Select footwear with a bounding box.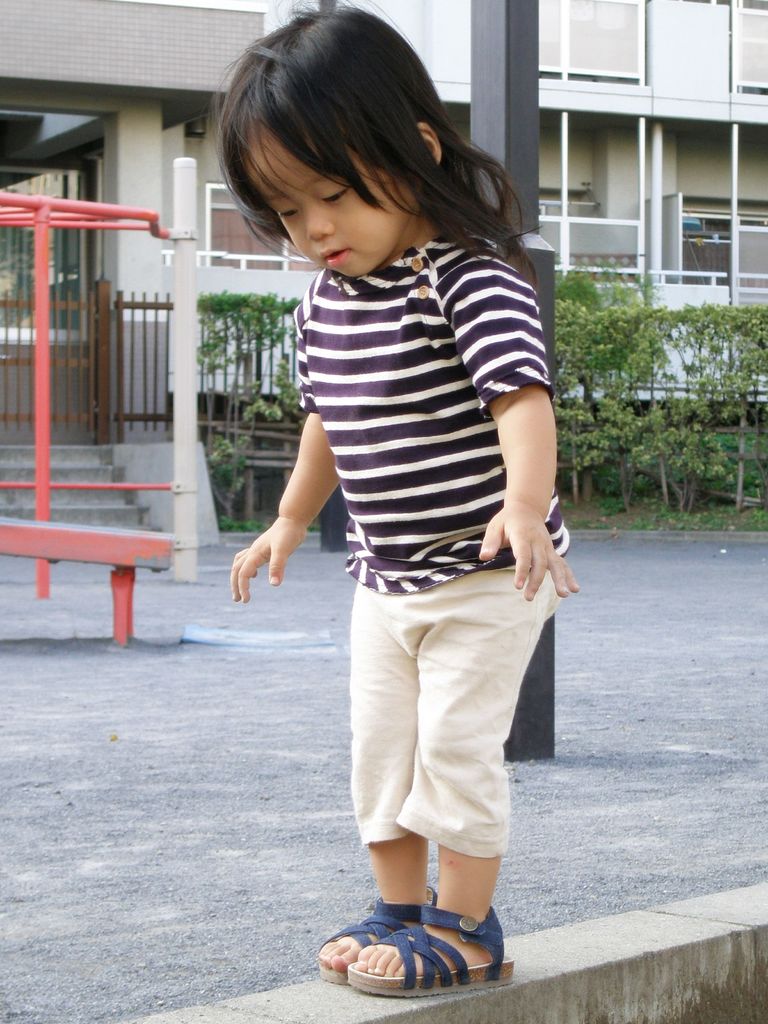
l=315, t=903, r=448, b=987.
